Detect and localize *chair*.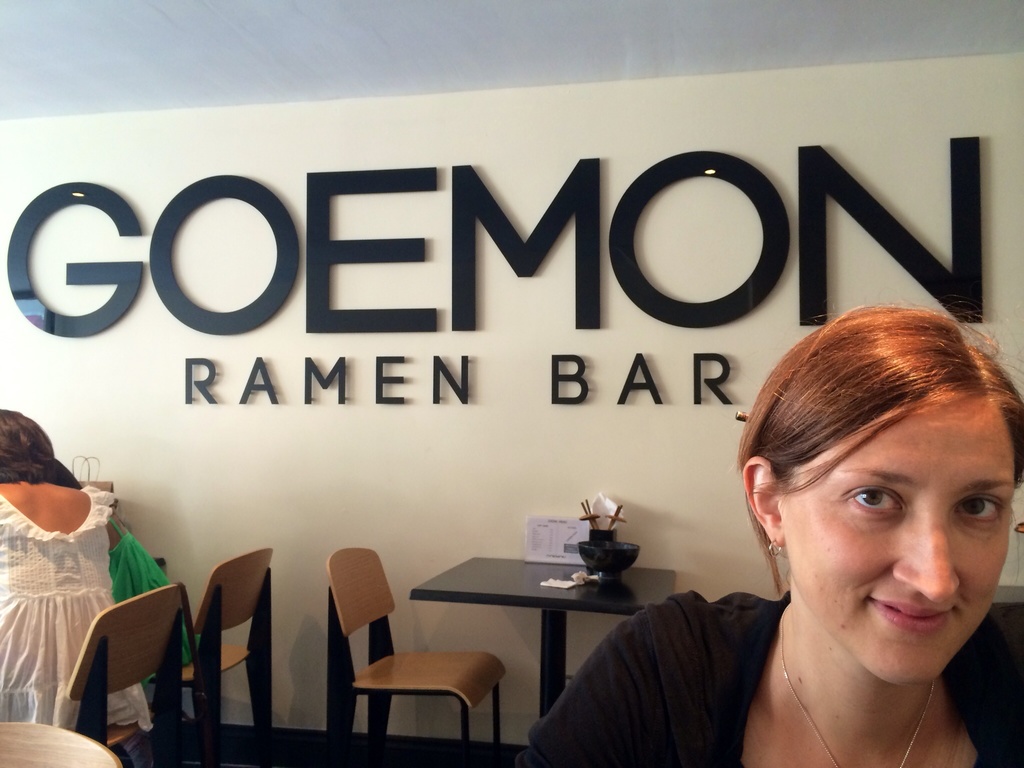
Localized at box(67, 580, 207, 767).
